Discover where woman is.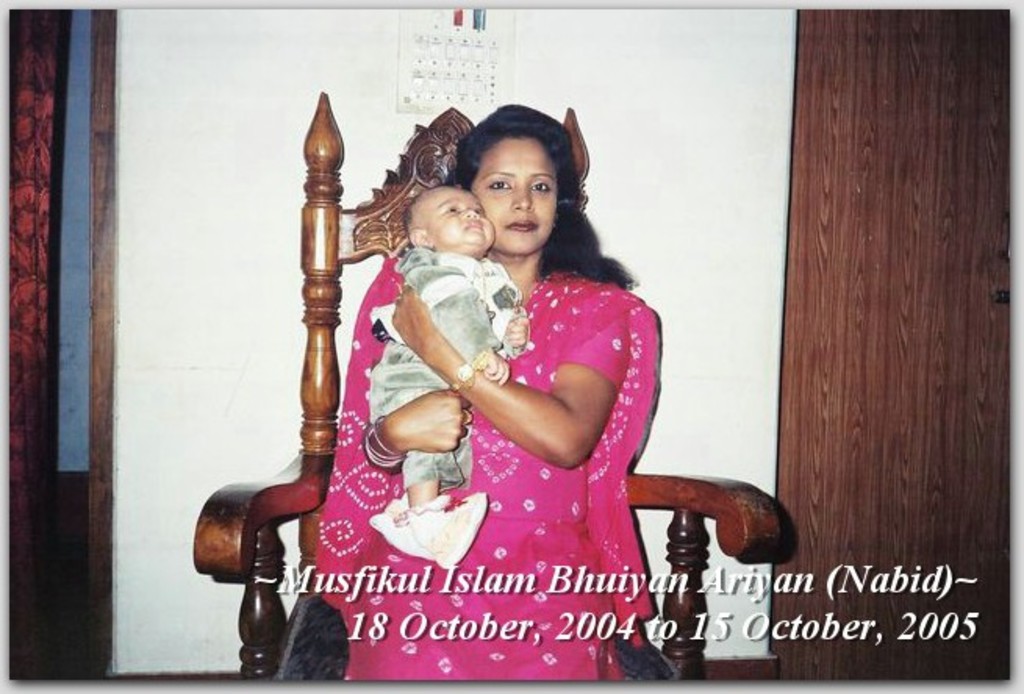
Discovered at [291,123,655,653].
